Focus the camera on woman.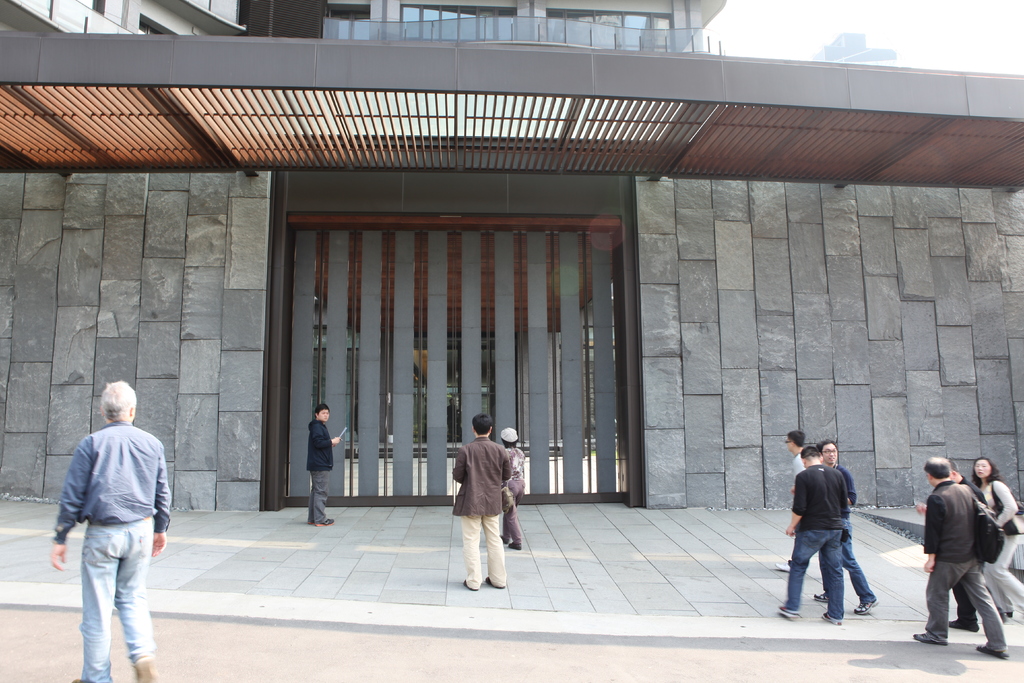
Focus region: x1=966, y1=456, x2=1023, y2=629.
